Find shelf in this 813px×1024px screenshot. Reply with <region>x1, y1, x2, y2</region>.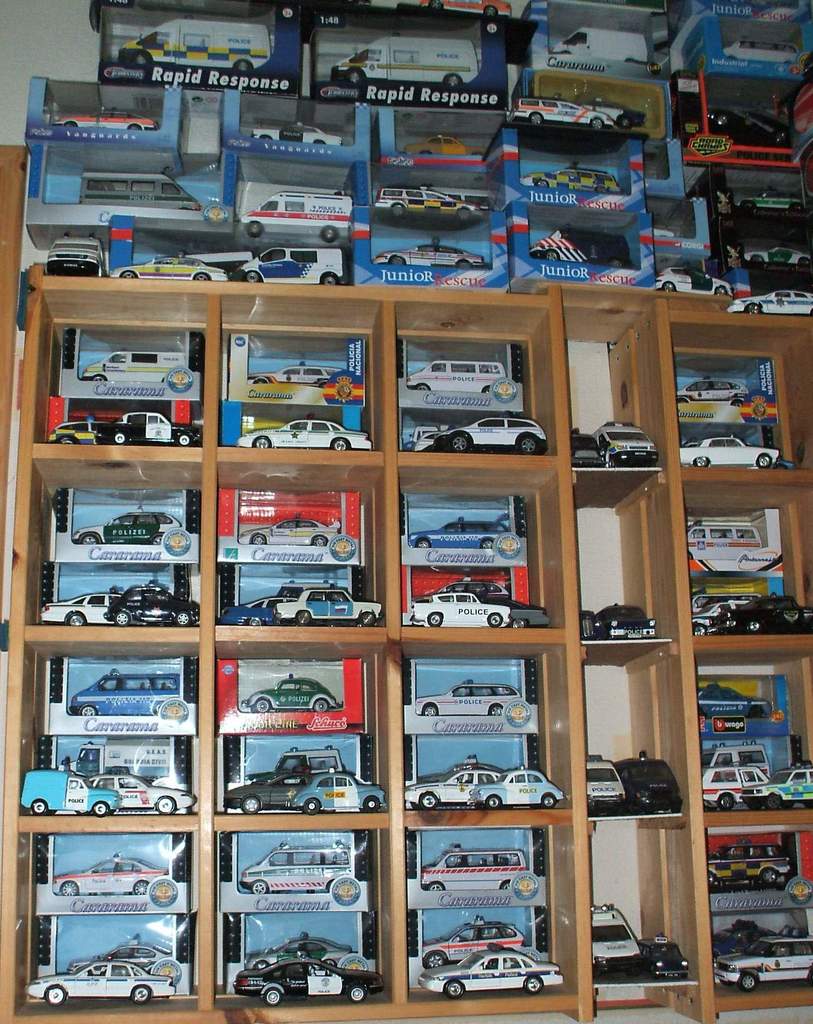
<region>11, 444, 213, 638</region>.
